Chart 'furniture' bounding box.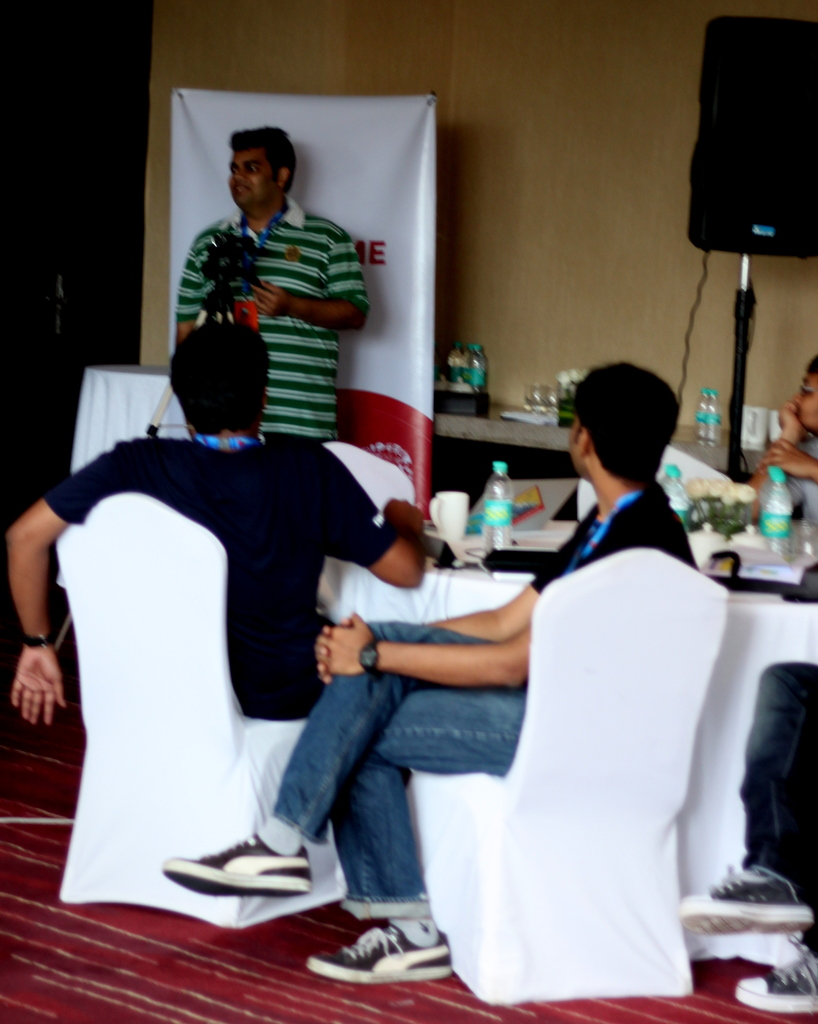
Charted: <region>66, 491, 353, 930</region>.
